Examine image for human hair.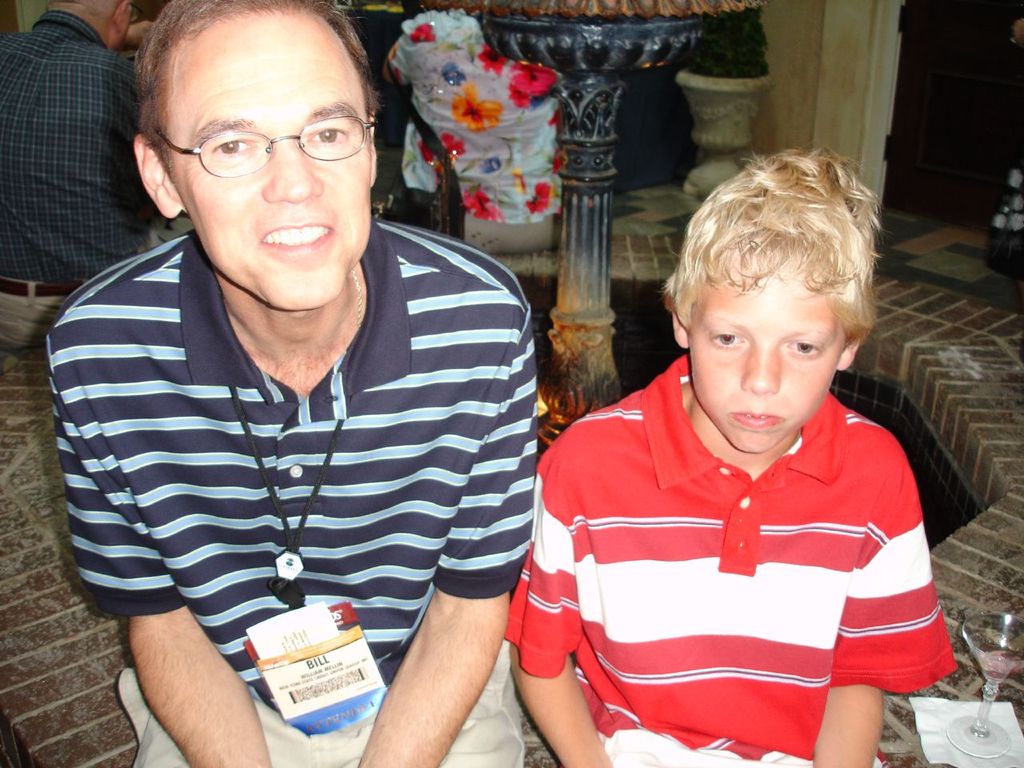
Examination result: bbox=(675, 146, 877, 389).
